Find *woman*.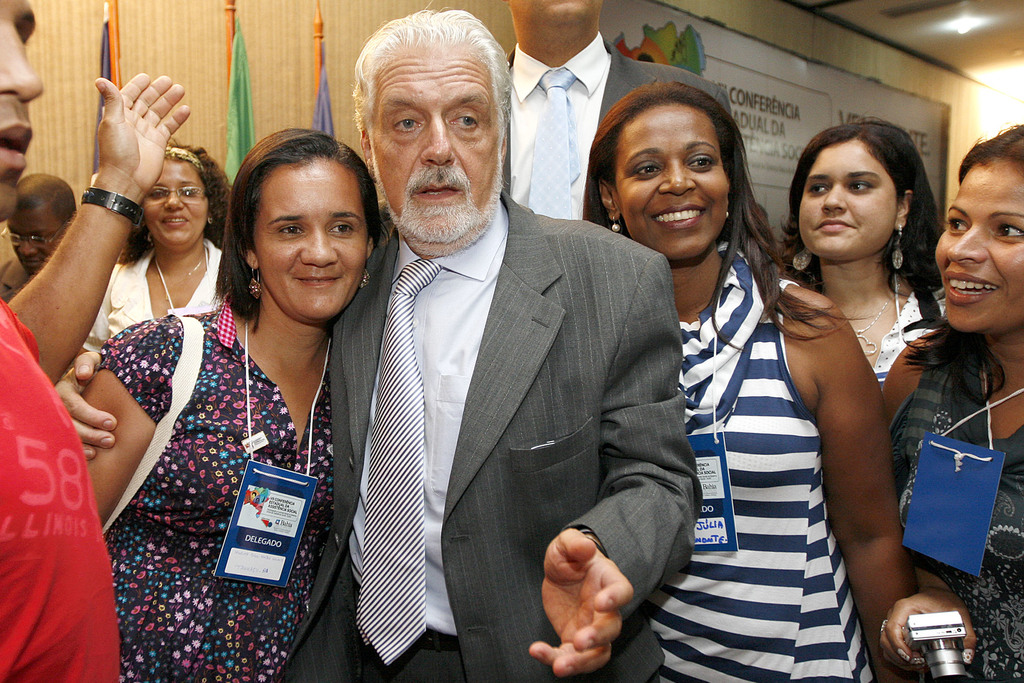
778:119:948:382.
